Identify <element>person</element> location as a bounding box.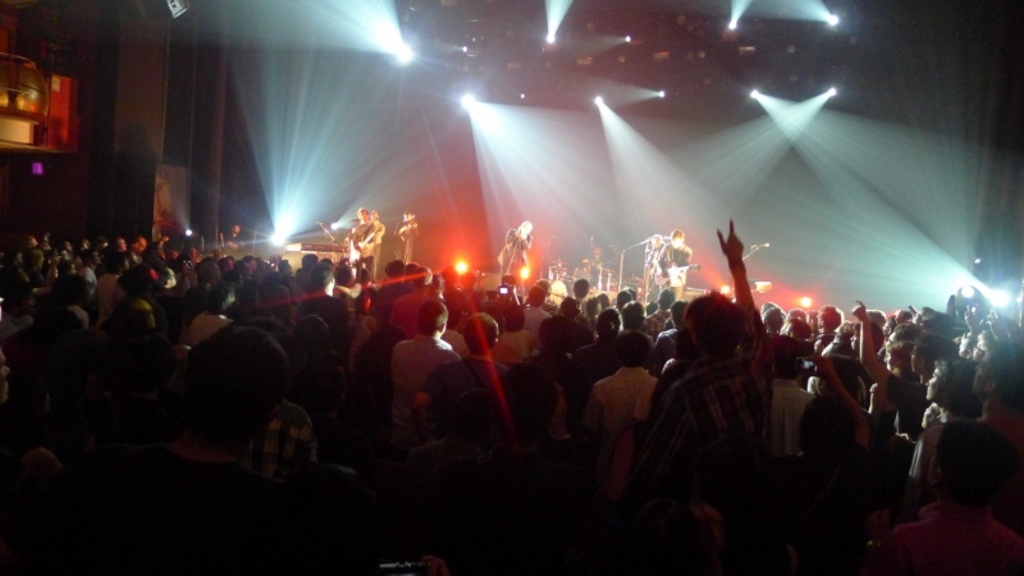
346 209 384 268.
